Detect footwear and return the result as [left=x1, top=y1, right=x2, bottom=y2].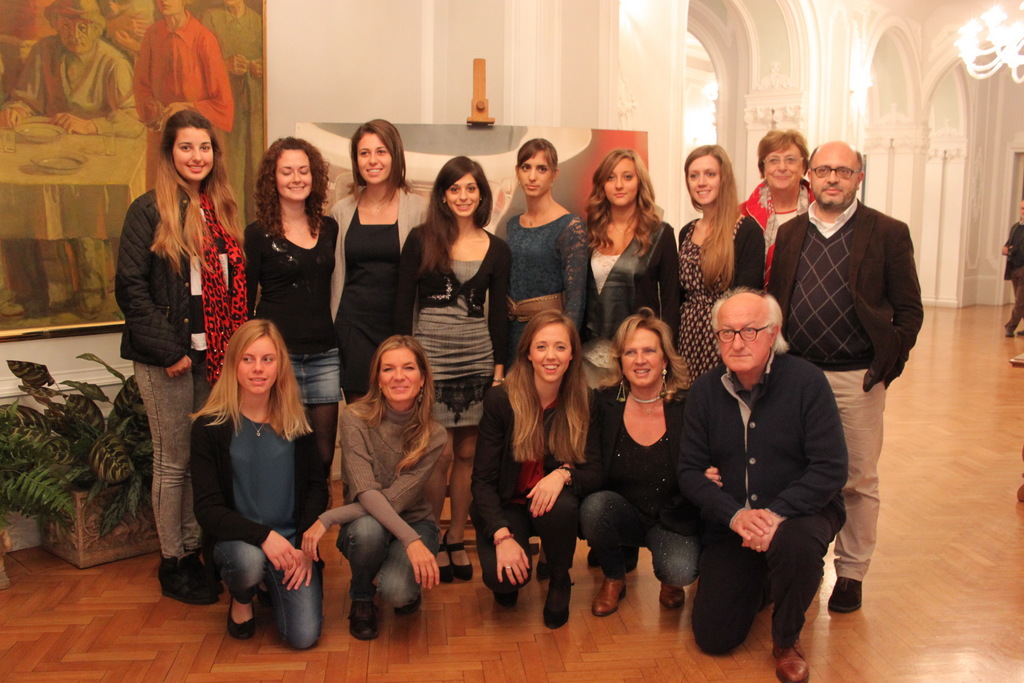
[left=225, top=592, right=256, bottom=641].
